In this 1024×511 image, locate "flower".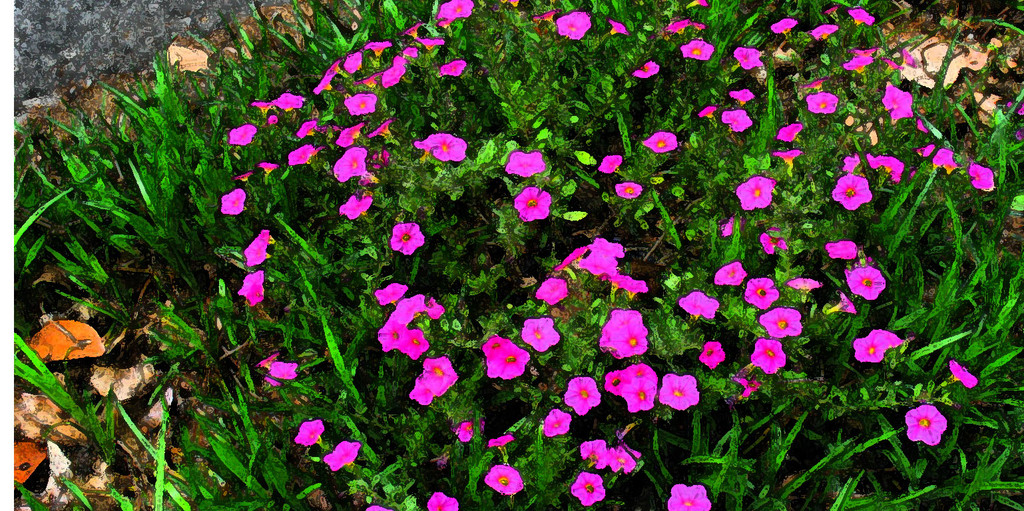
Bounding box: box=[965, 161, 994, 193].
